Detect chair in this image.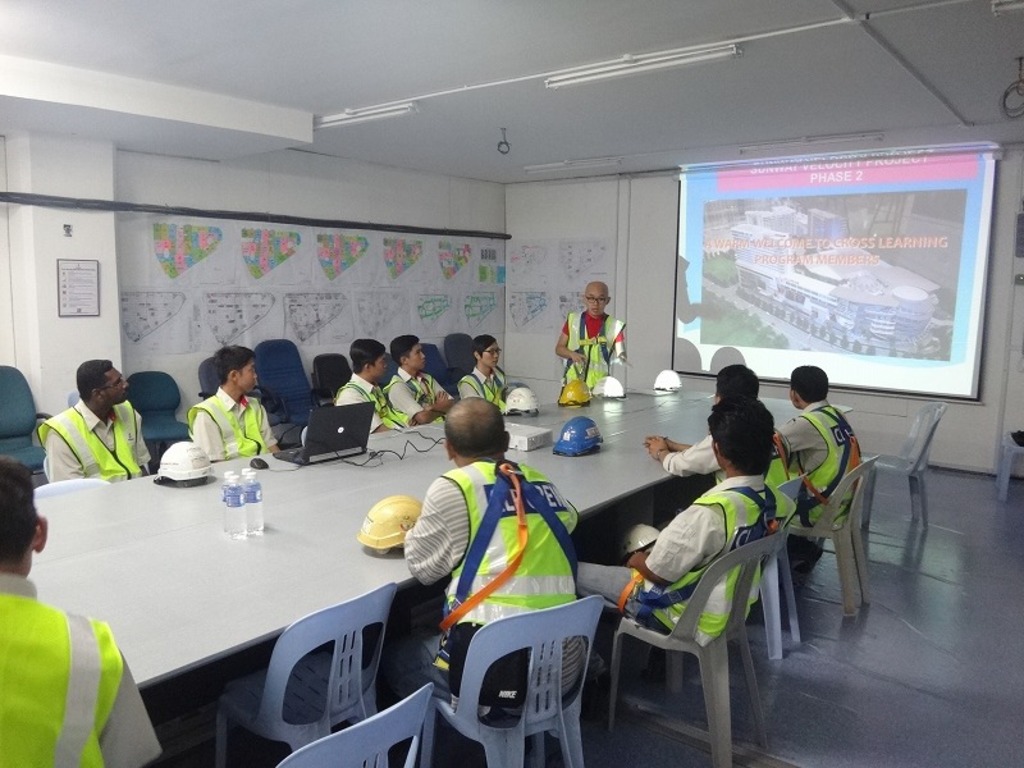
Detection: select_region(192, 347, 291, 433).
